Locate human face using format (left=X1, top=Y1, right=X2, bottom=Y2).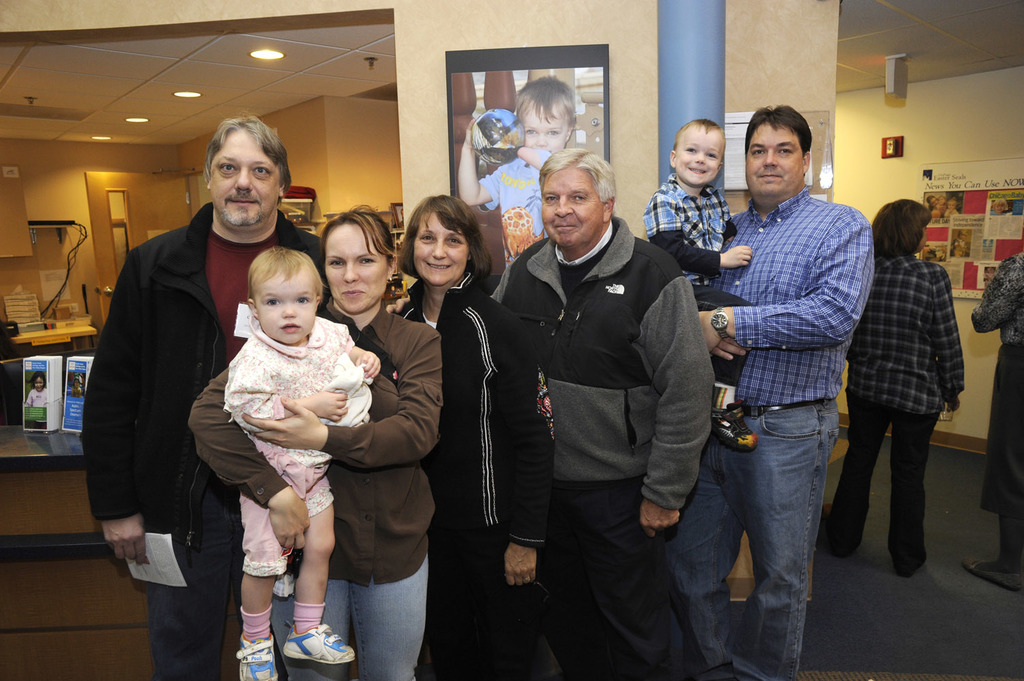
(left=745, top=121, right=807, bottom=196).
